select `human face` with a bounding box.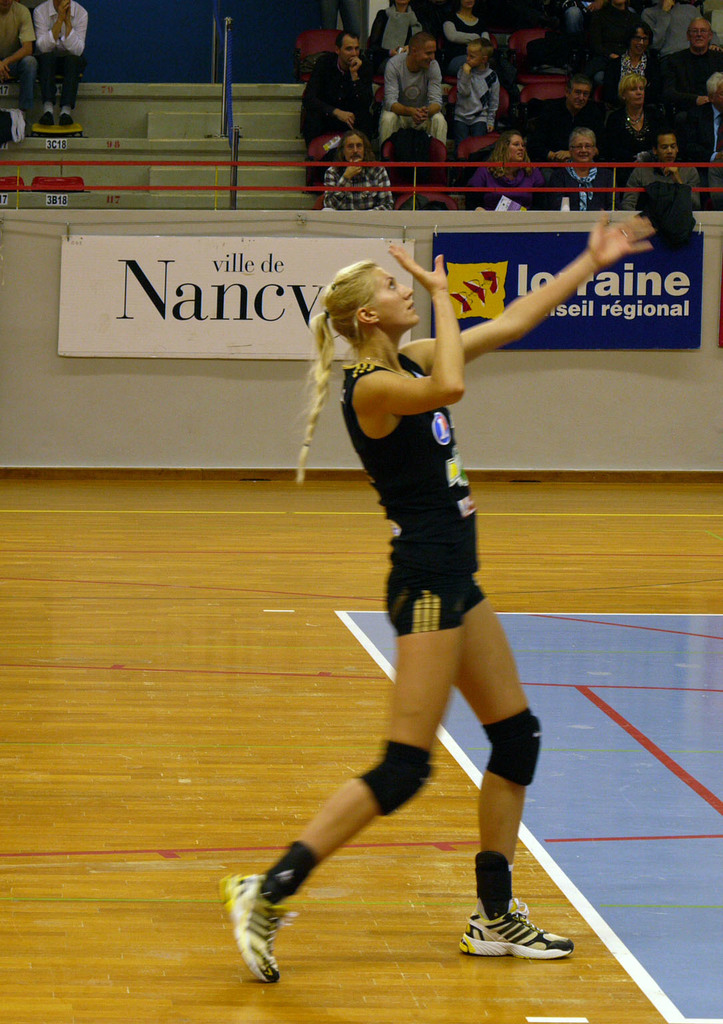
[343,131,363,169].
